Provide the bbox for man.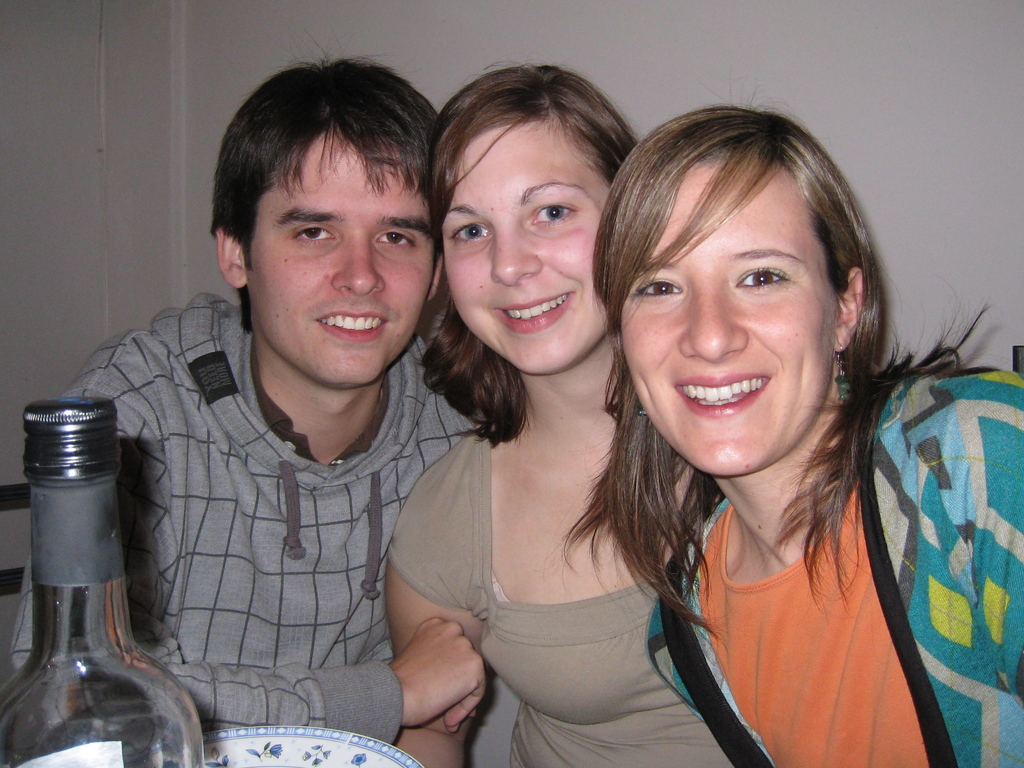
[31,56,518,746].
